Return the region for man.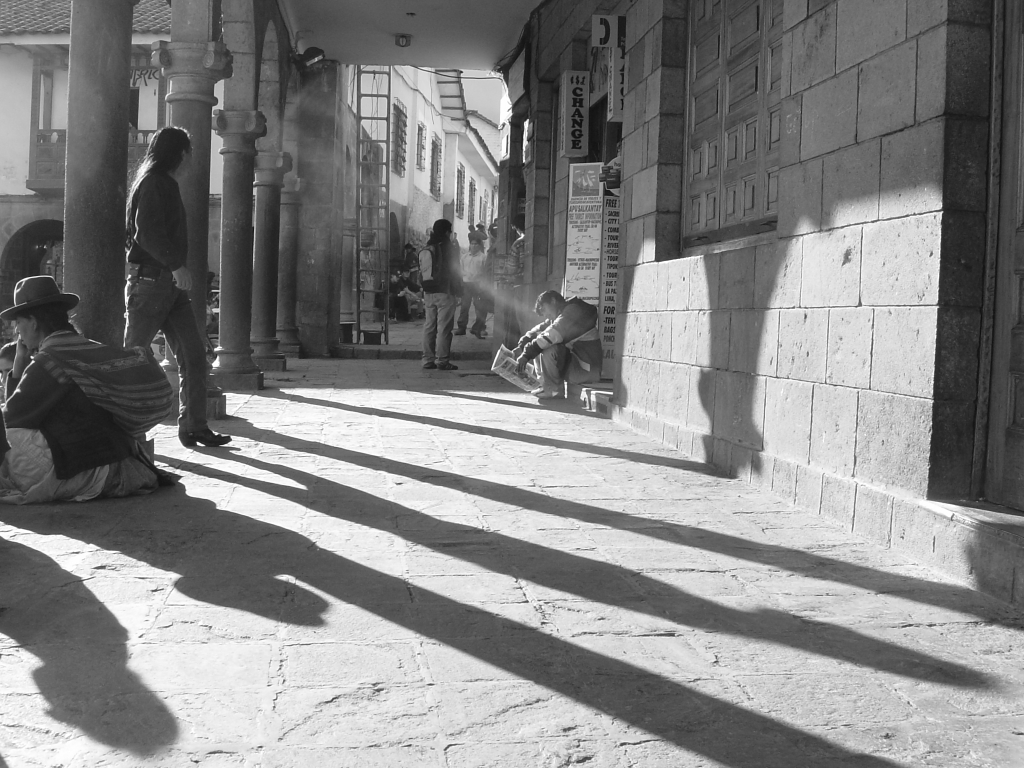
select_region(487, 216, 497, 234).
